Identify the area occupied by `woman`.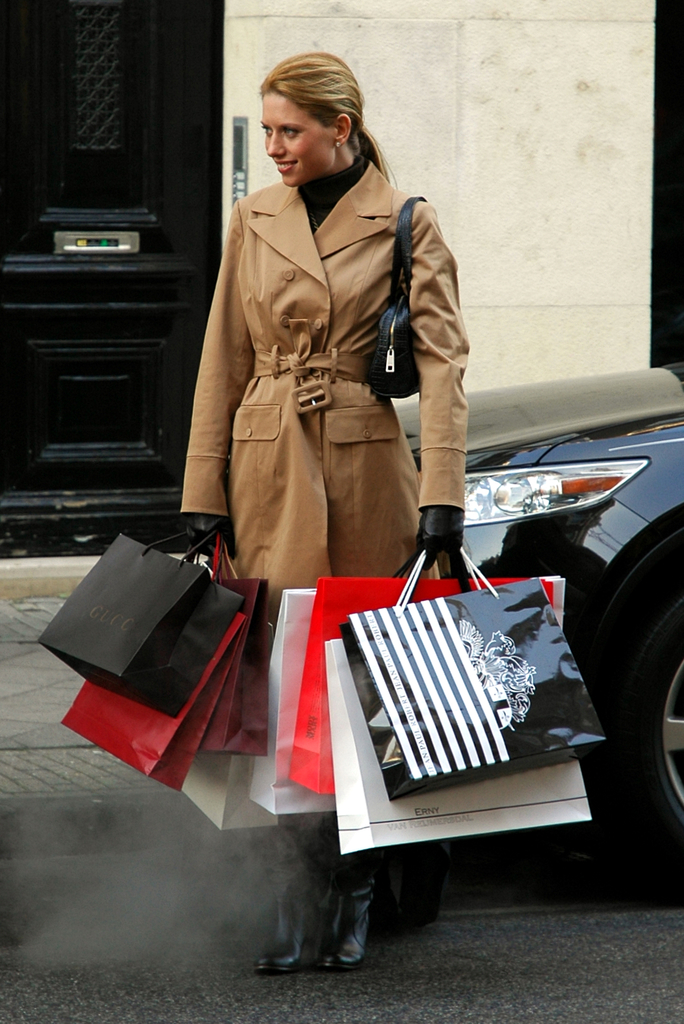
Area: pyautogui.locateOnScreen(190, 77, 516, 817).
